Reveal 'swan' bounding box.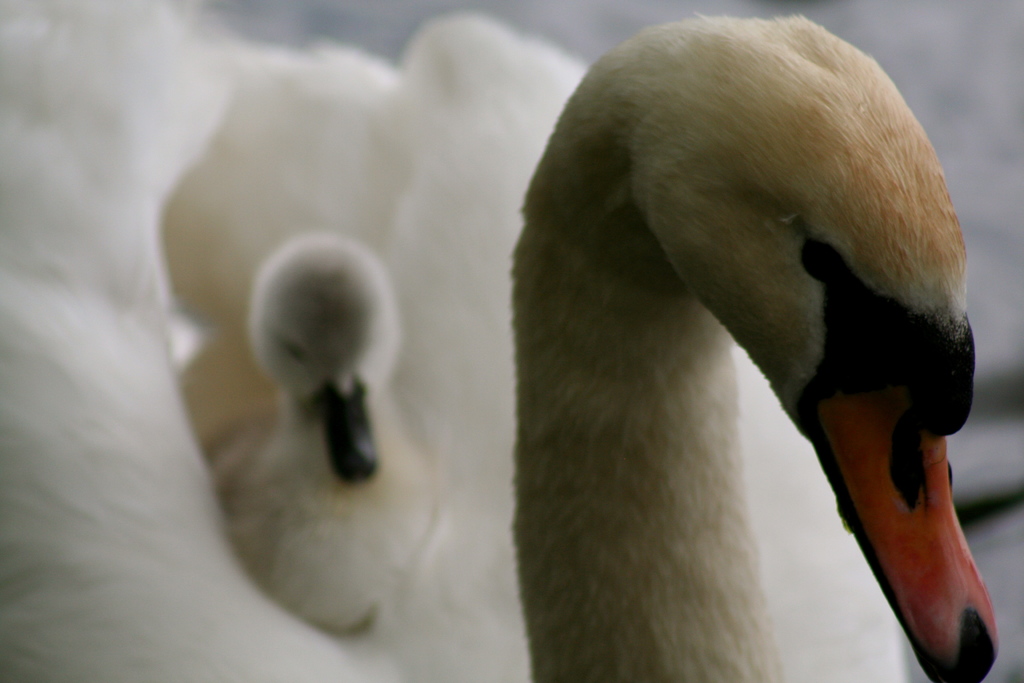
Revealed: l=485, t=3, r=975, b=682.
